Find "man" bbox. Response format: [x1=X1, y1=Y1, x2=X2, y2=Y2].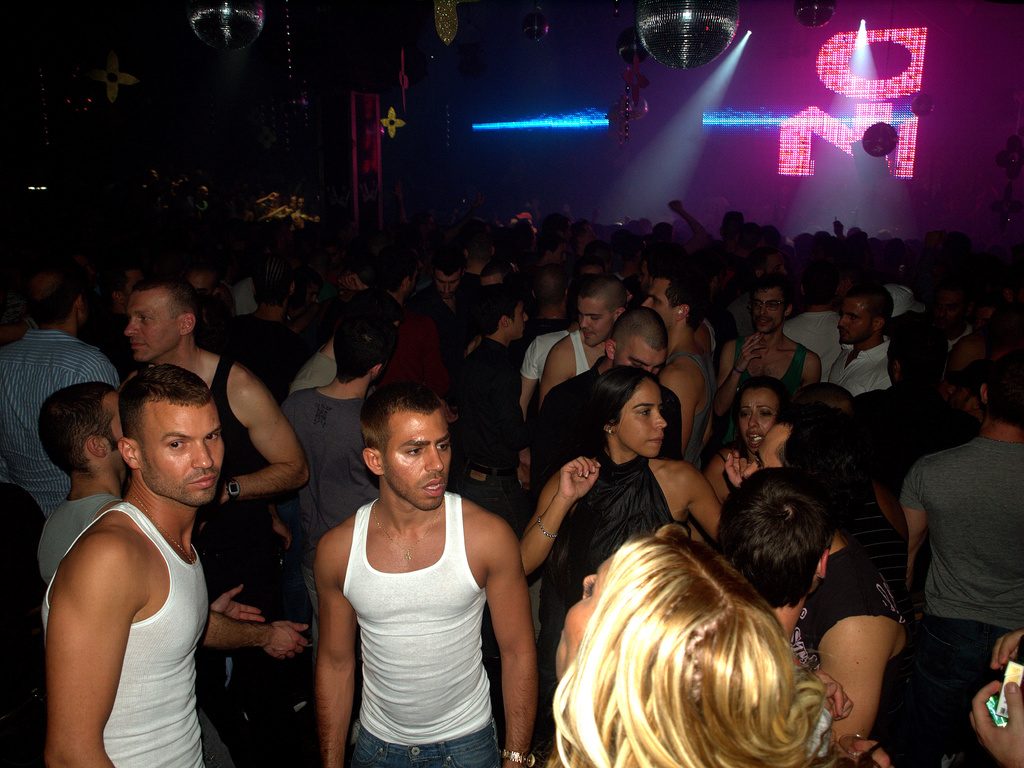
[x1=414, y1=251, x2=472, y2=344].
